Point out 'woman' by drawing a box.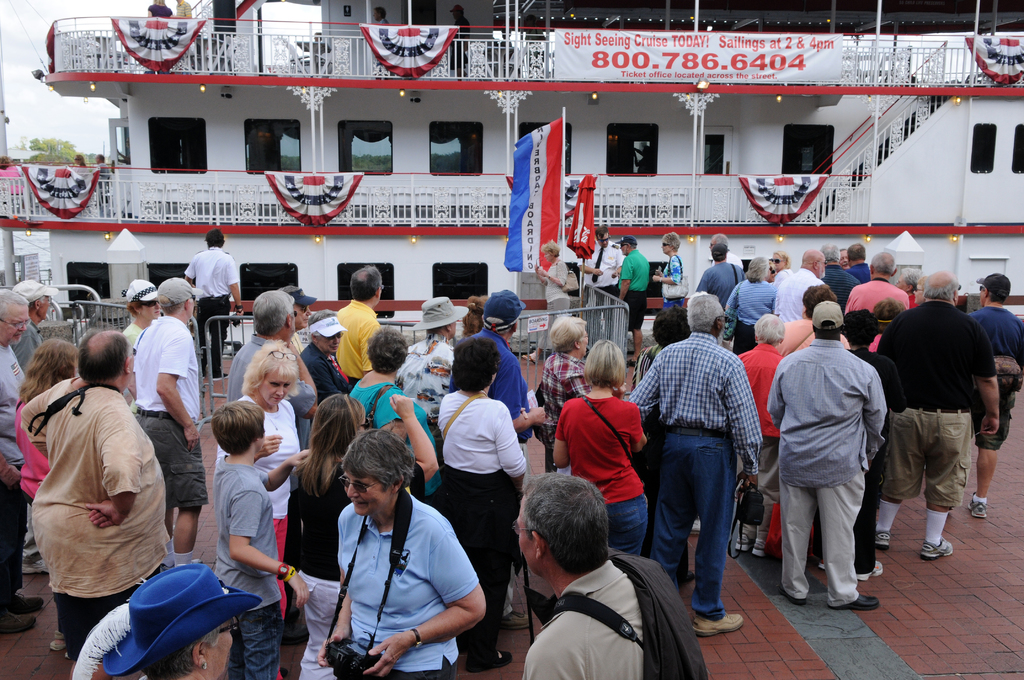
Rect(292, 425, 485, 679).
